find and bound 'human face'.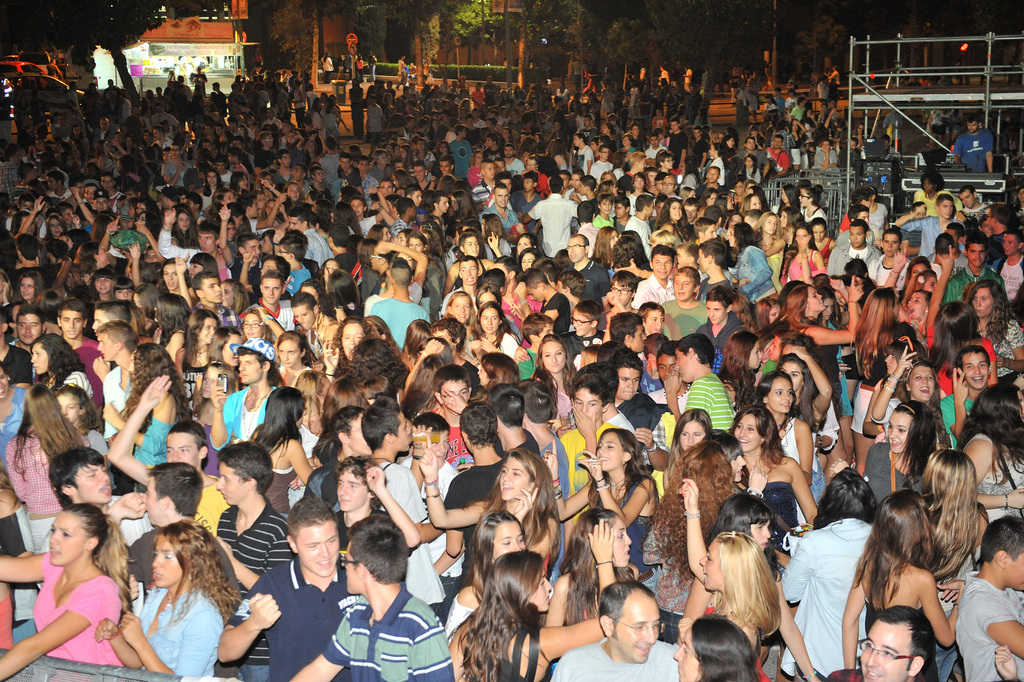
Bound: BBox(698, 540, 720, 592).
